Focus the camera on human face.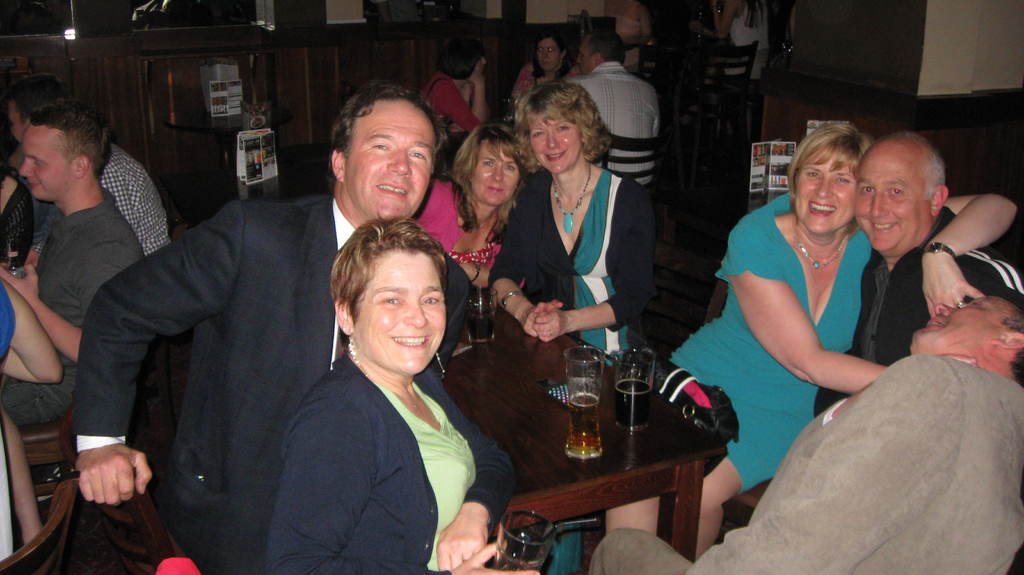
Focus region: {"x1": 535, "y1": 40, "x2": 558, "y2": 74}.
